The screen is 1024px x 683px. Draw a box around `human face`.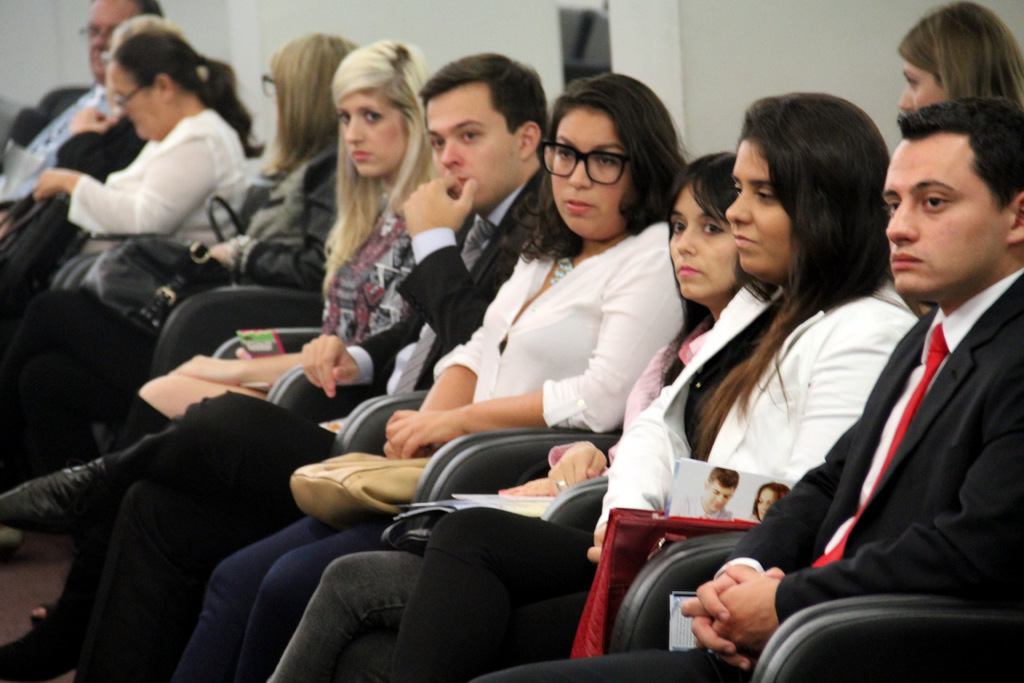
region(669, 182, 737, 300).
